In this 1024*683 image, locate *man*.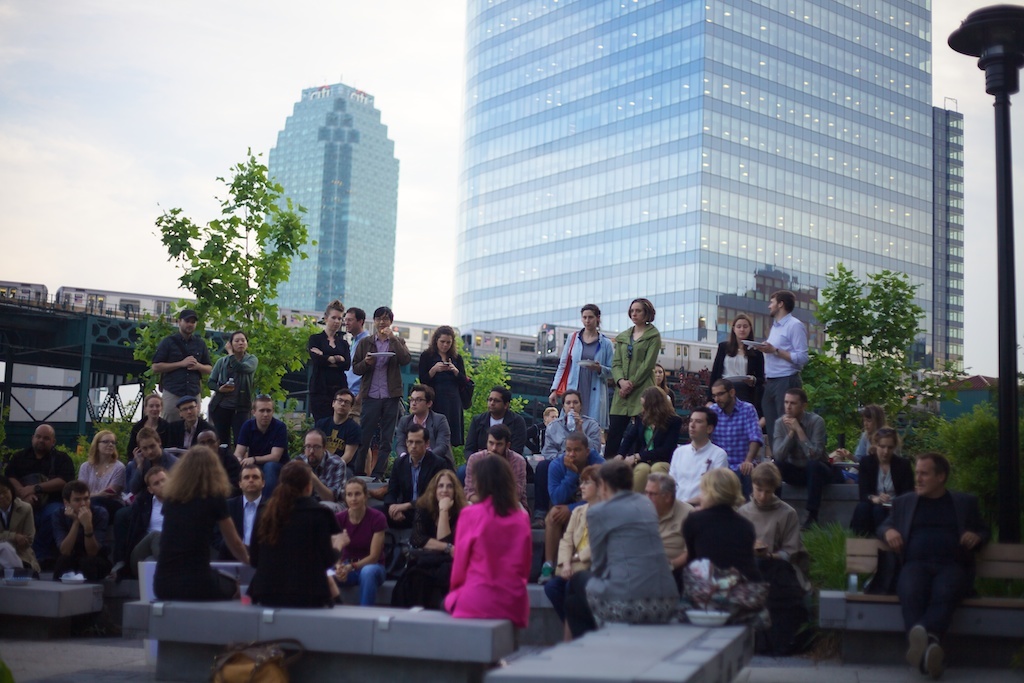
Bounding box: x1=668, y1=401, x2=731, y2=504.
